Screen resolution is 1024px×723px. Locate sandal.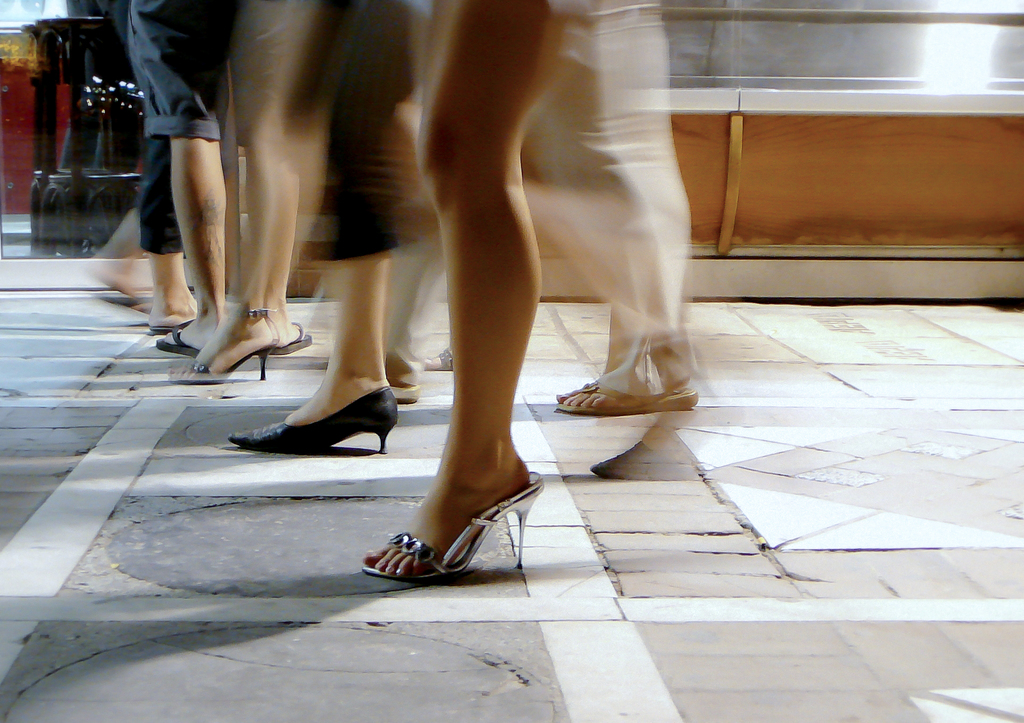
(left=167, top=309, right=277, bottom=388).
